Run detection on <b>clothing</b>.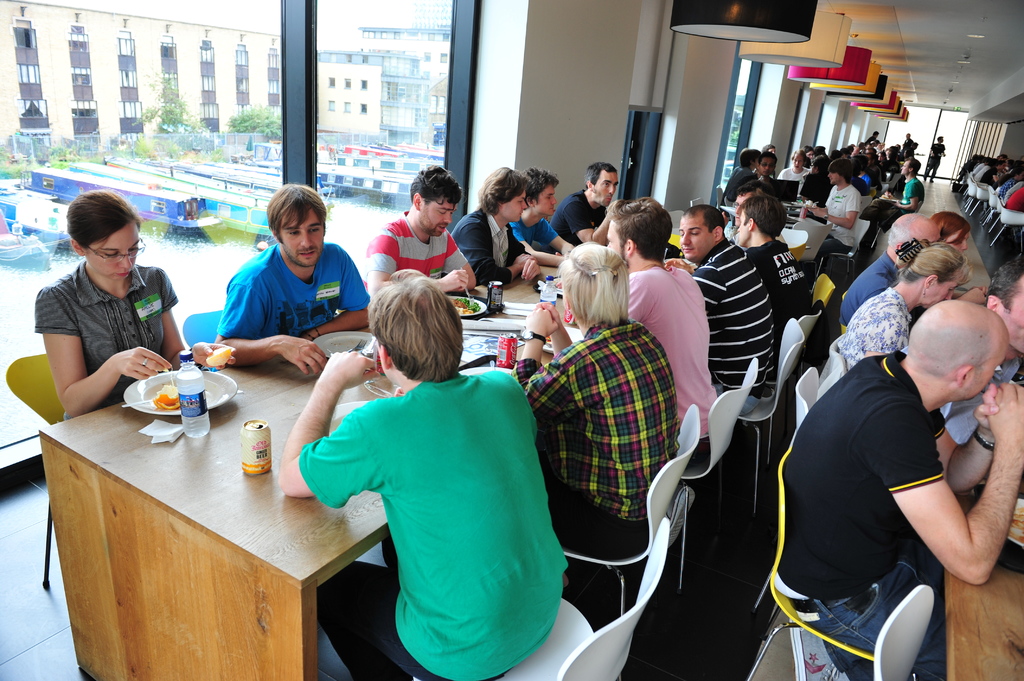
Result: (33,271,181,416).
